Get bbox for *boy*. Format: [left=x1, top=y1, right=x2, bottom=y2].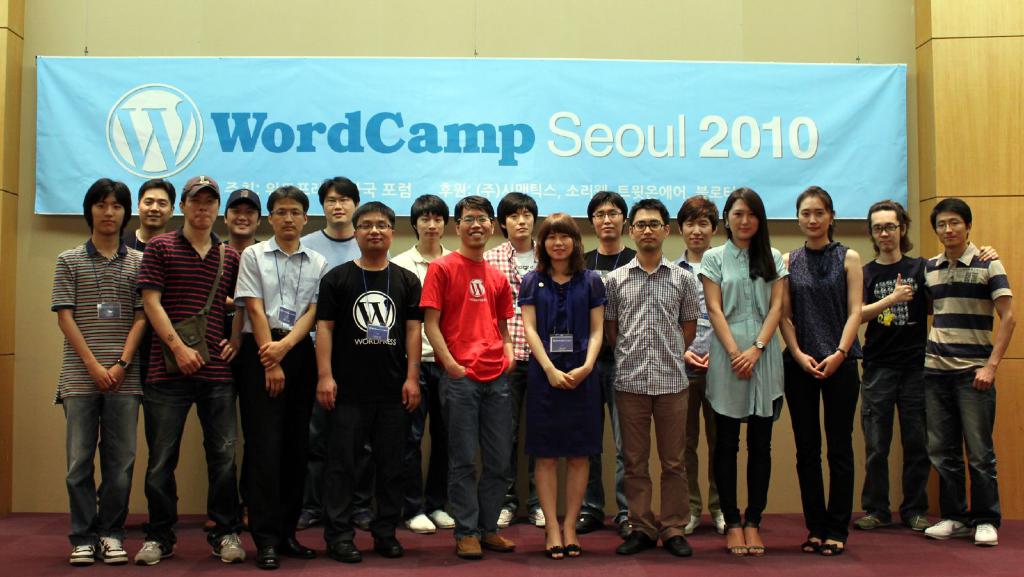
[left=897, top=183, right=1013, bottom=546].
